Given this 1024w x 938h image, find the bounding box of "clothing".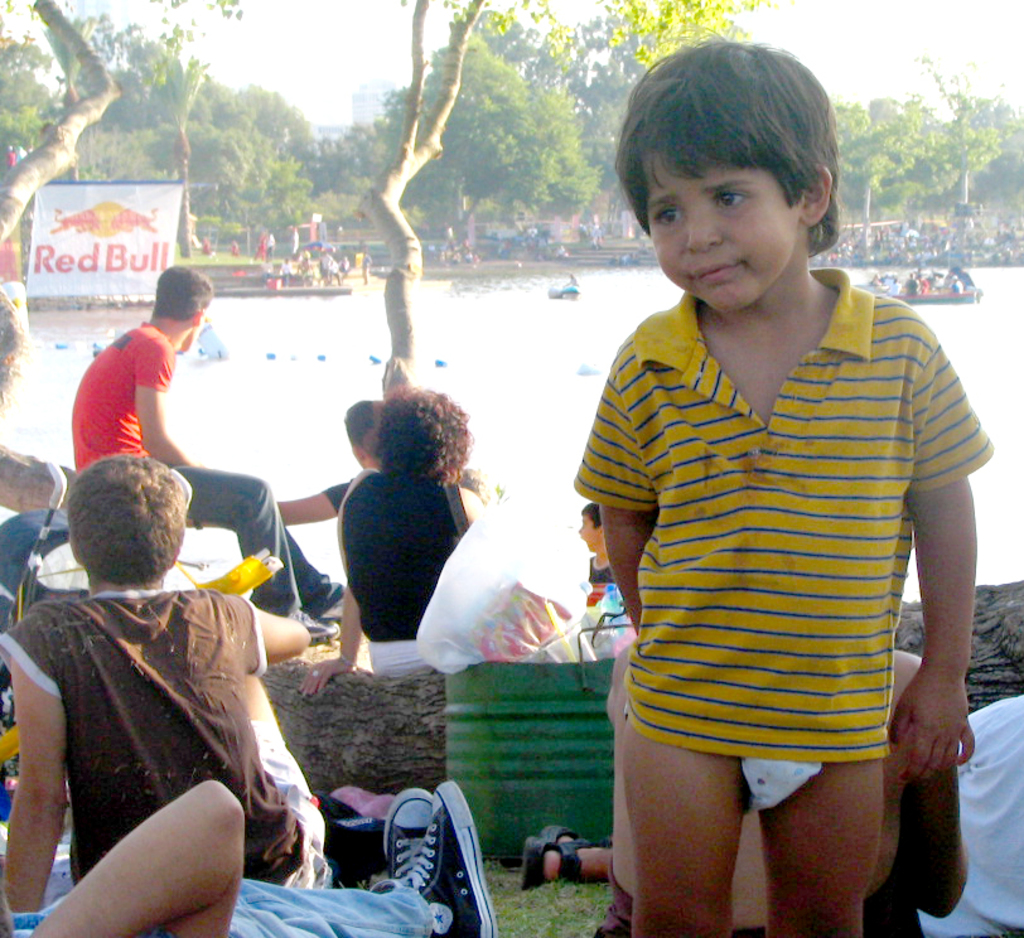
449:217:932:871.
